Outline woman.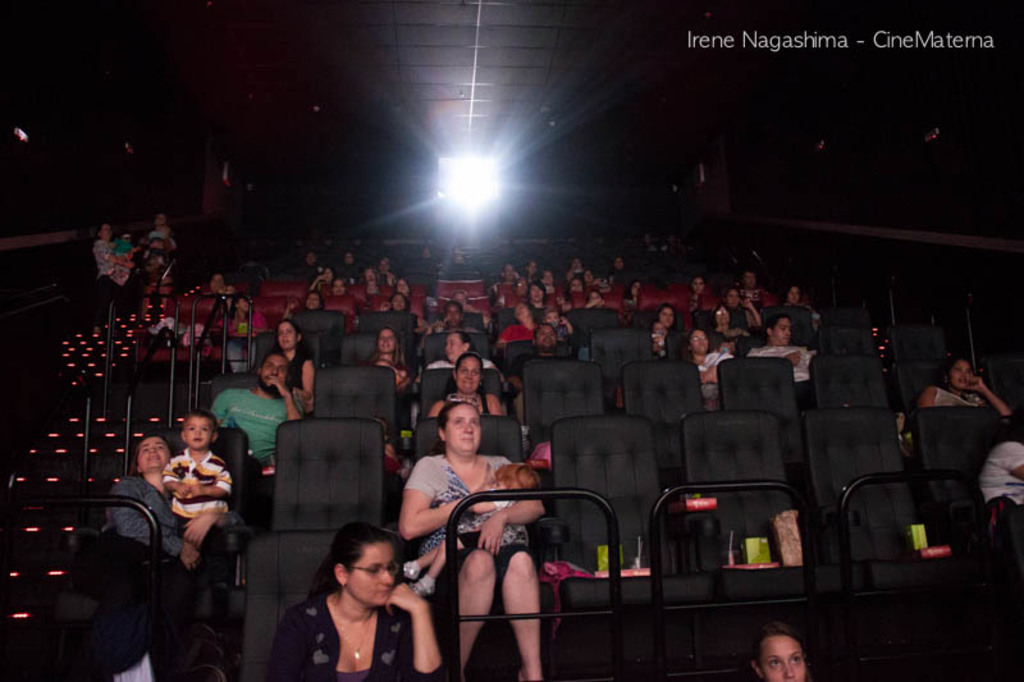
Outline: x1=709, y1=302, x2=753, y2=348.
